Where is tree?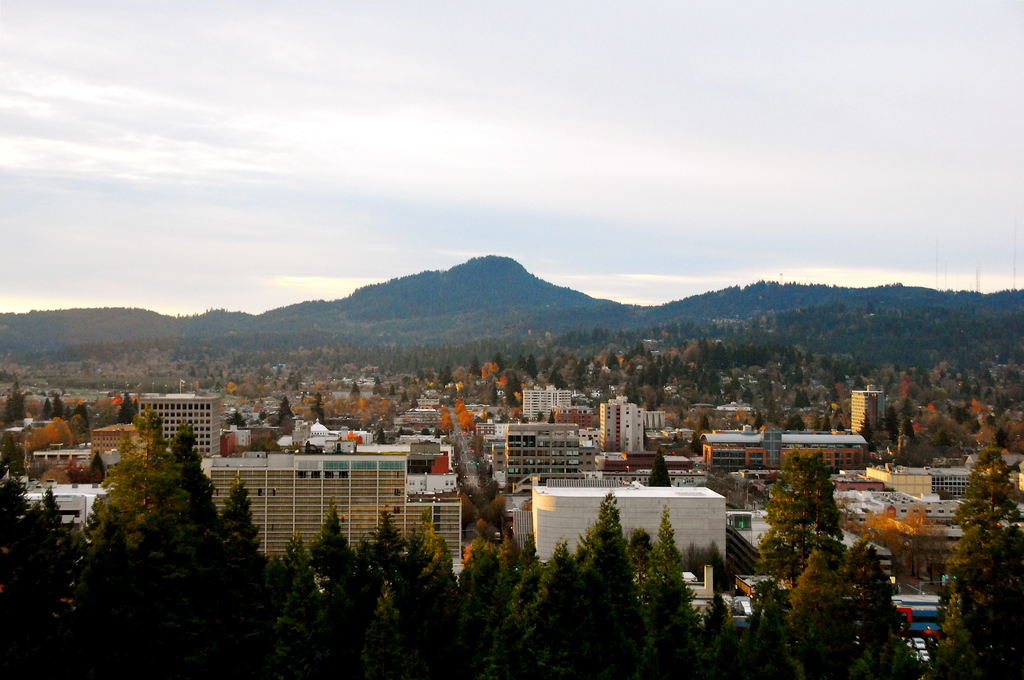
(x1=748, y1=429, x2=922, y2=645).
